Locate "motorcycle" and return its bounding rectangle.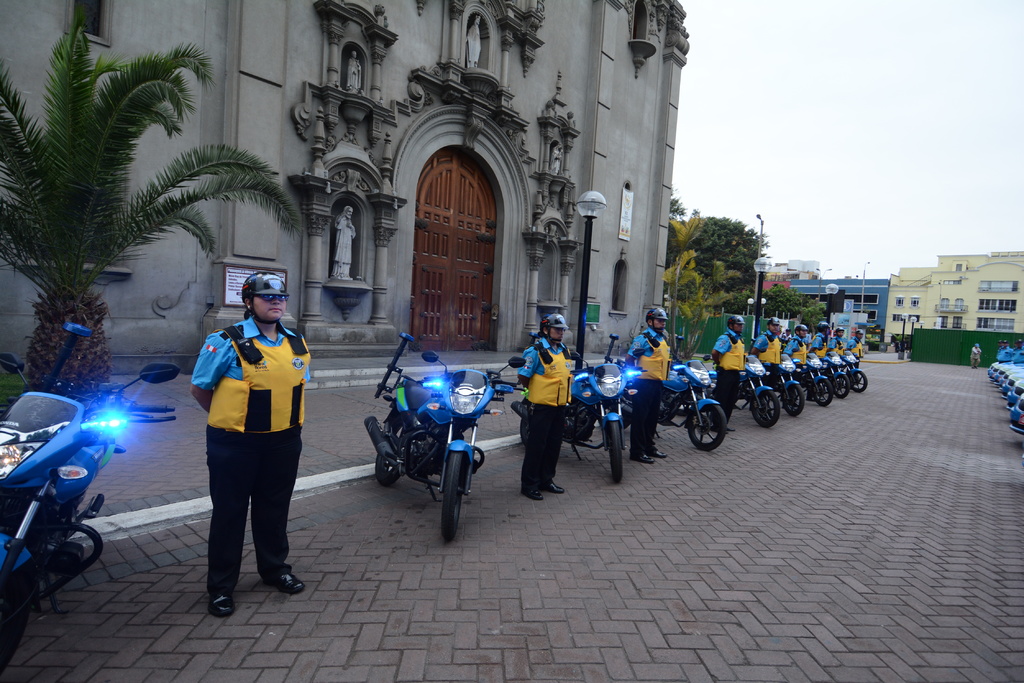
locate(821, 351, 850, 403).
